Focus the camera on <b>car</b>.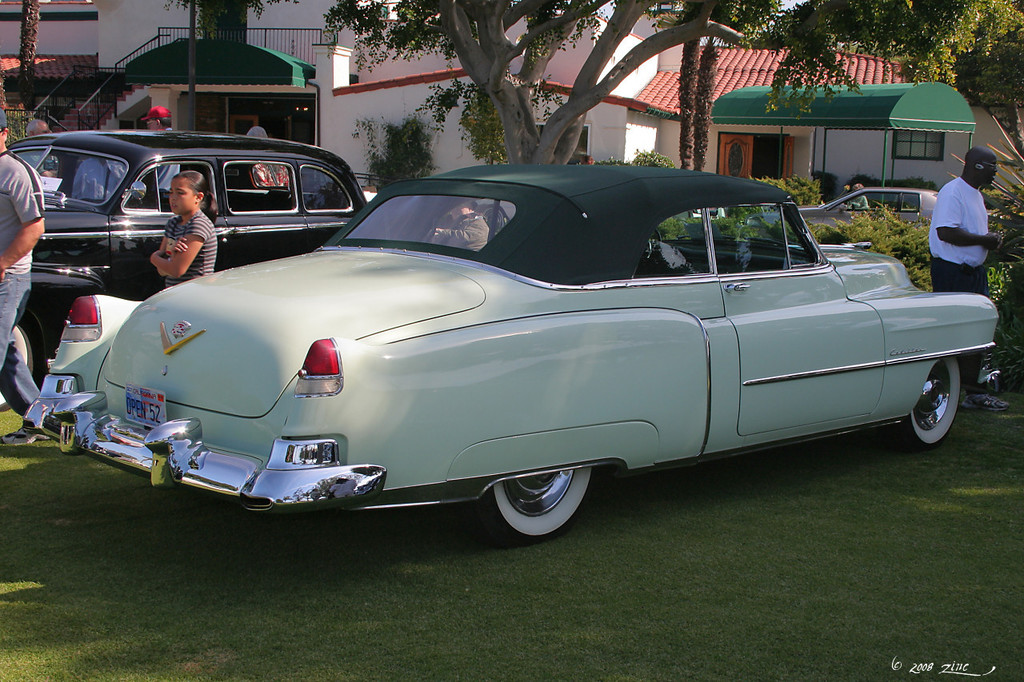
Focus region: box=[22, 164, 993, 552].
